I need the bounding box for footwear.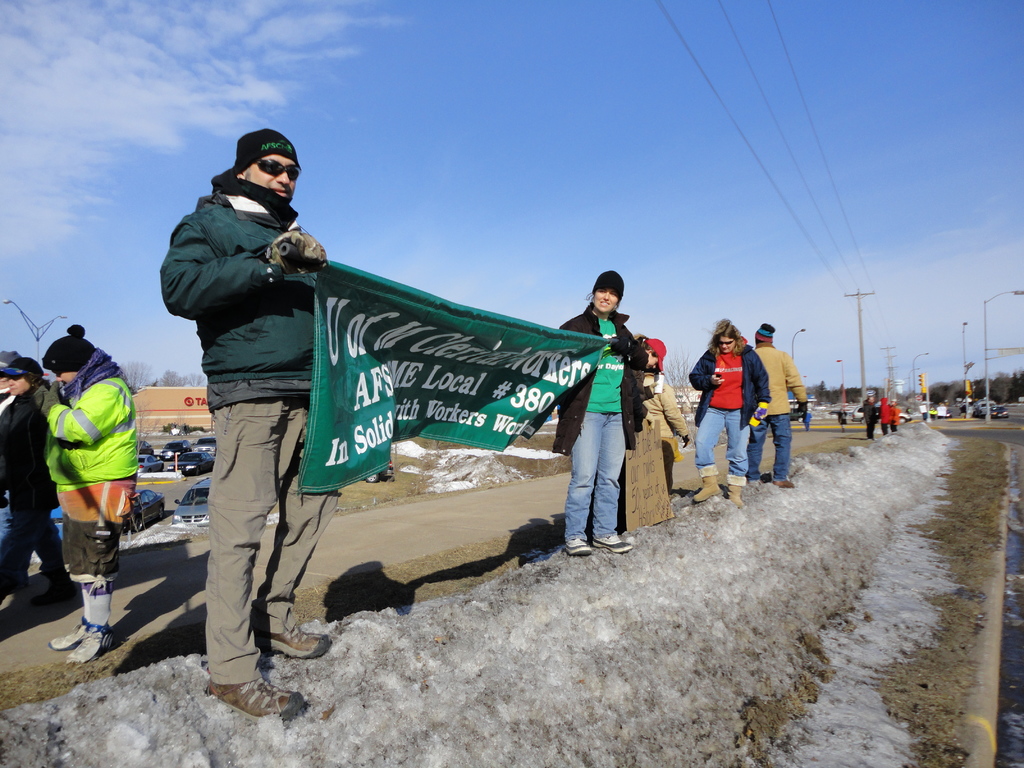
Here it is: 31/580/79/606.
